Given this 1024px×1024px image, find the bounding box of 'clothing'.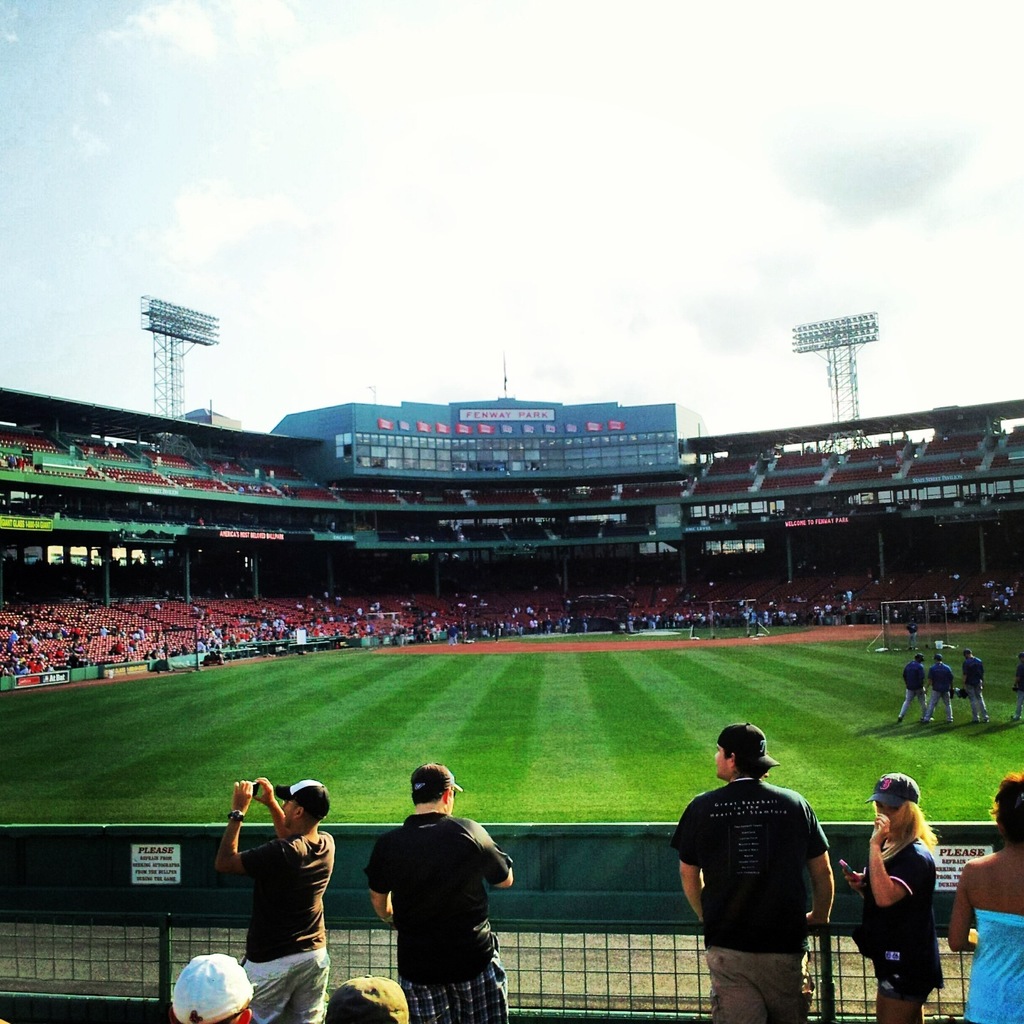
[954,651,989,734].
